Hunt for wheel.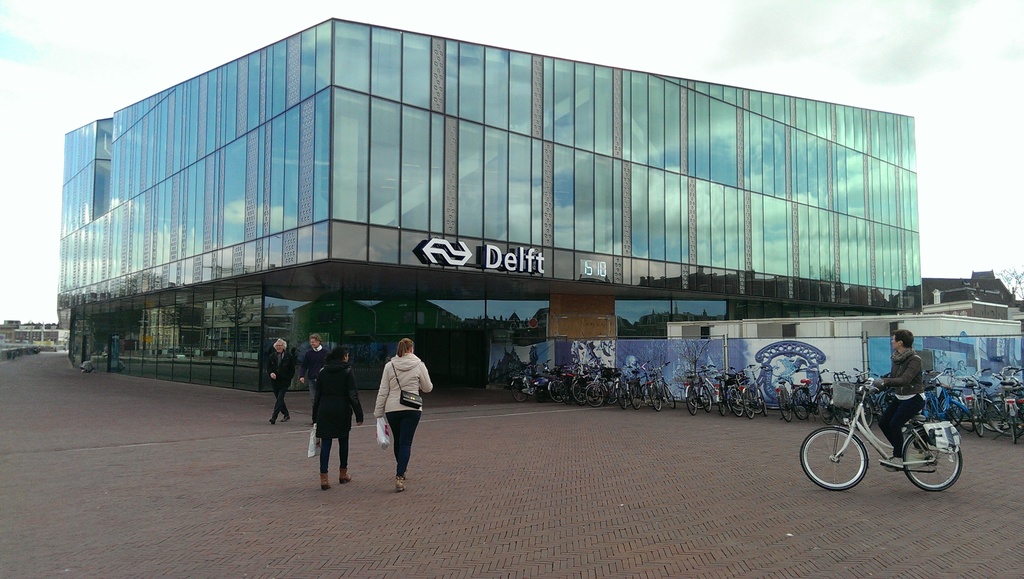
Hunted down at bbox=(536, 386, 546, 400).
